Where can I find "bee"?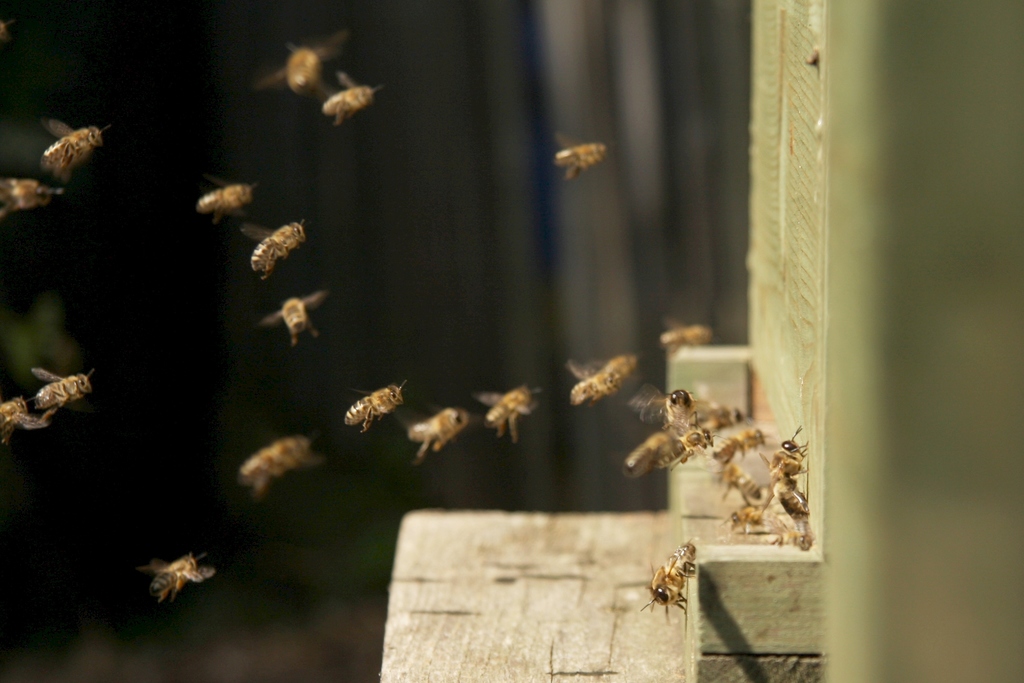
You can find it at 760 432 814 529.
